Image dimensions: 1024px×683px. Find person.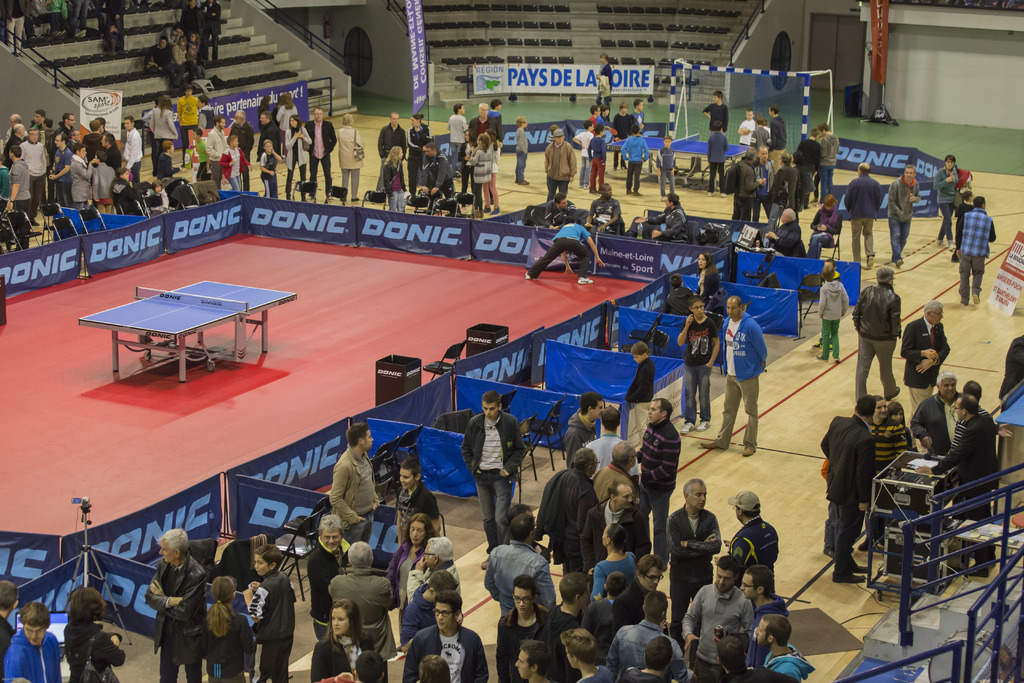
(900,297,954,435).
